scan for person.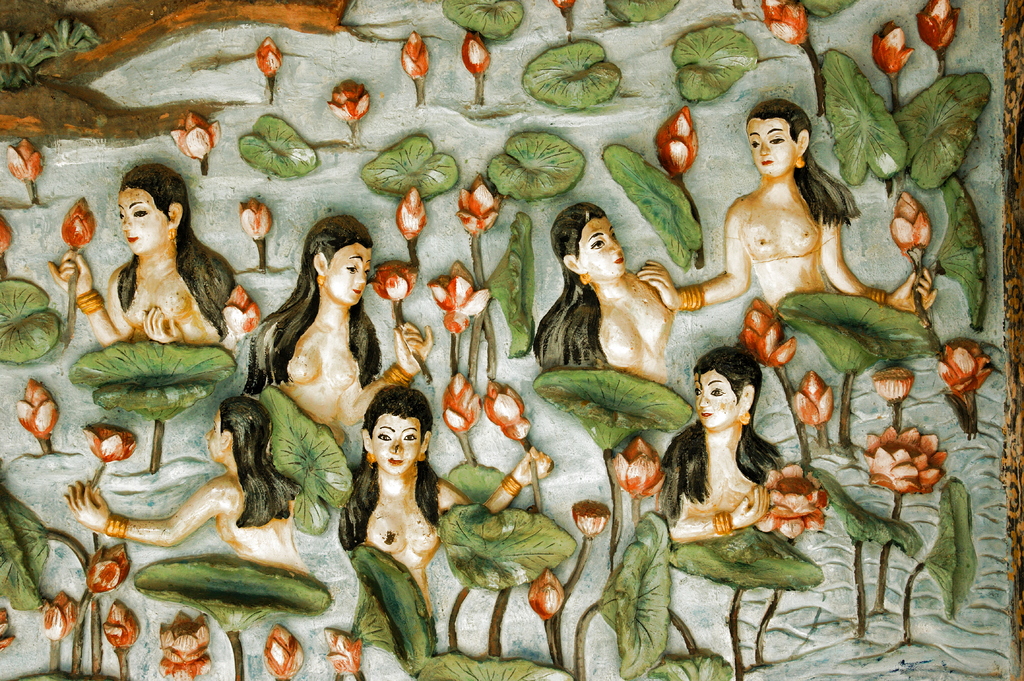
Scan result: 340,388,554,630.
